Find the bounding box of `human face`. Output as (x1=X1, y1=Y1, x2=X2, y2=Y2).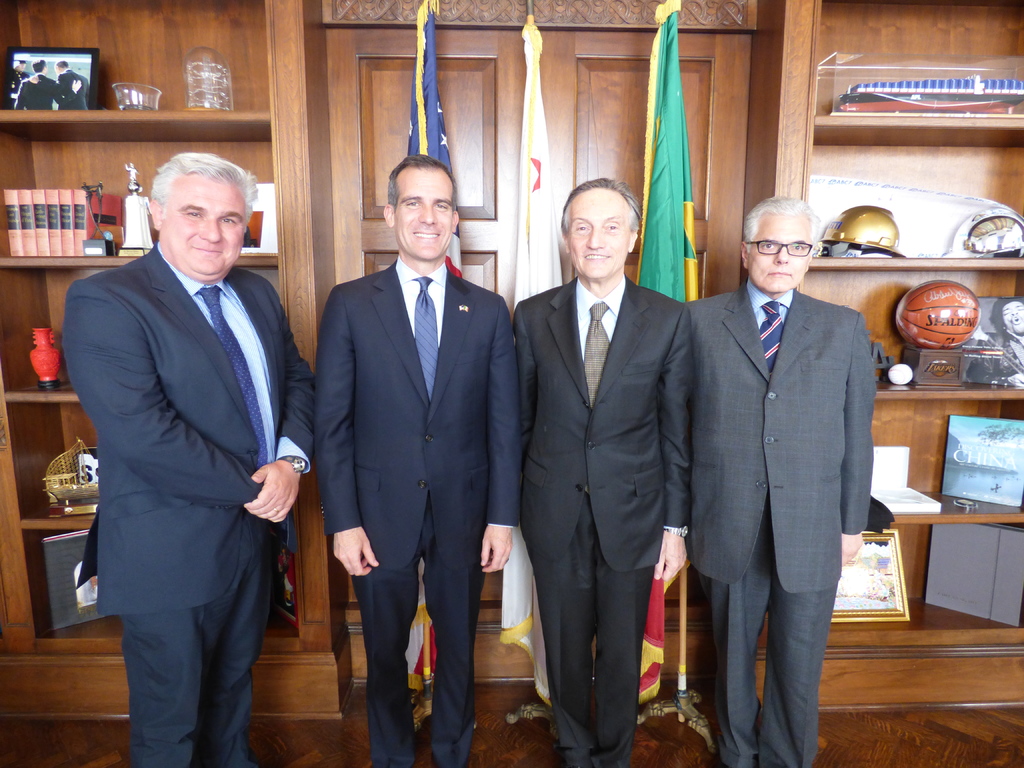
(x1=392, y1=168, x2=458, y2=270).
